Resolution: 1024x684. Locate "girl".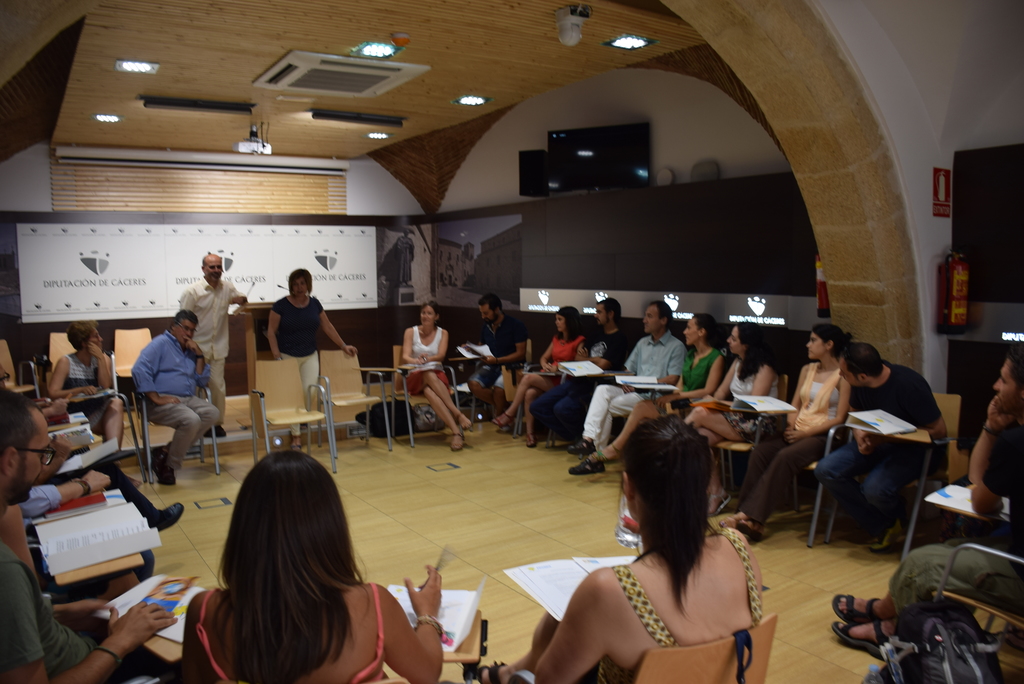
box=[584, 310, 725, 465].
